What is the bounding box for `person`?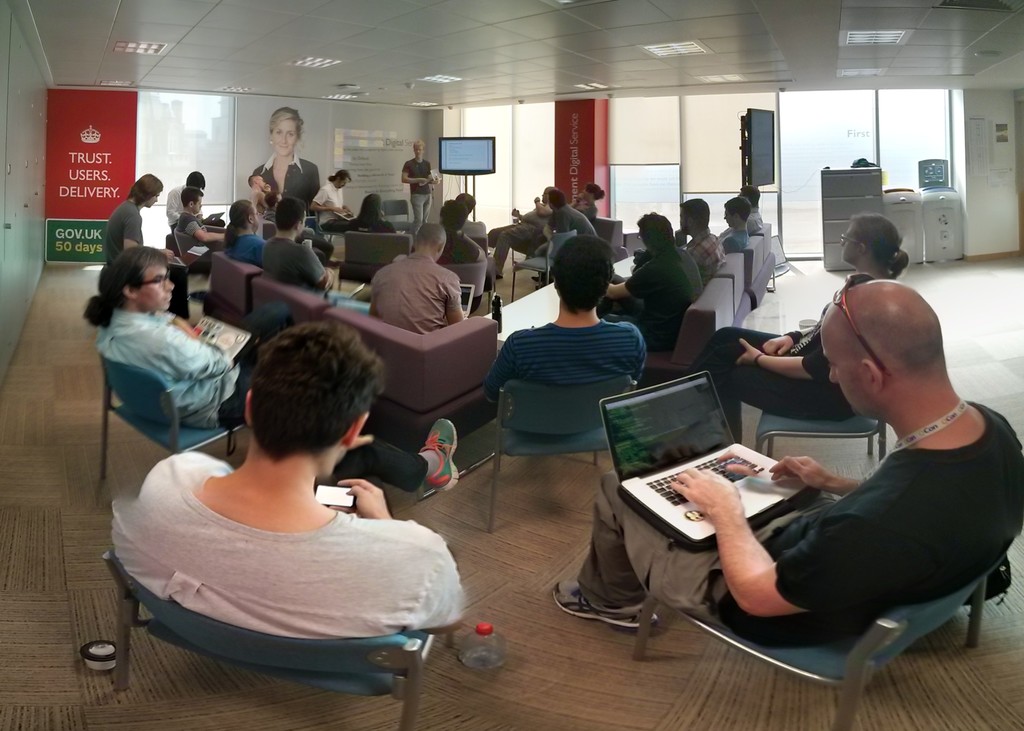
BBox(353, 190, 390, 239).
